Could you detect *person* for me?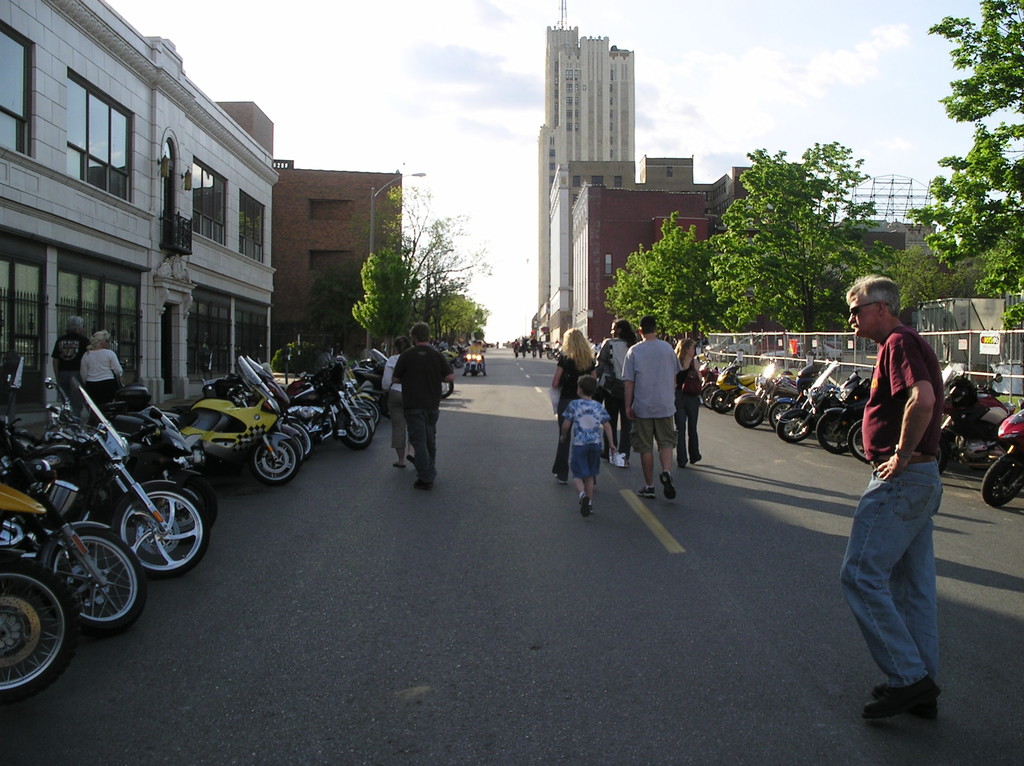
Detection result: rect(556, 374, 612, 508).
